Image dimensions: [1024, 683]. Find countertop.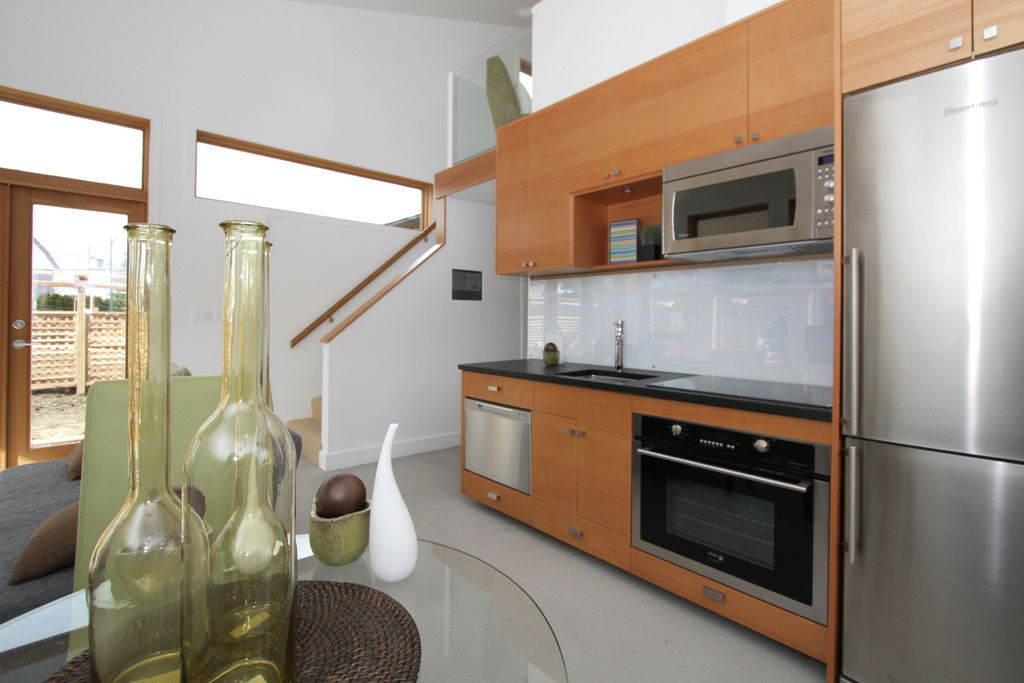
456:350:835:666.
